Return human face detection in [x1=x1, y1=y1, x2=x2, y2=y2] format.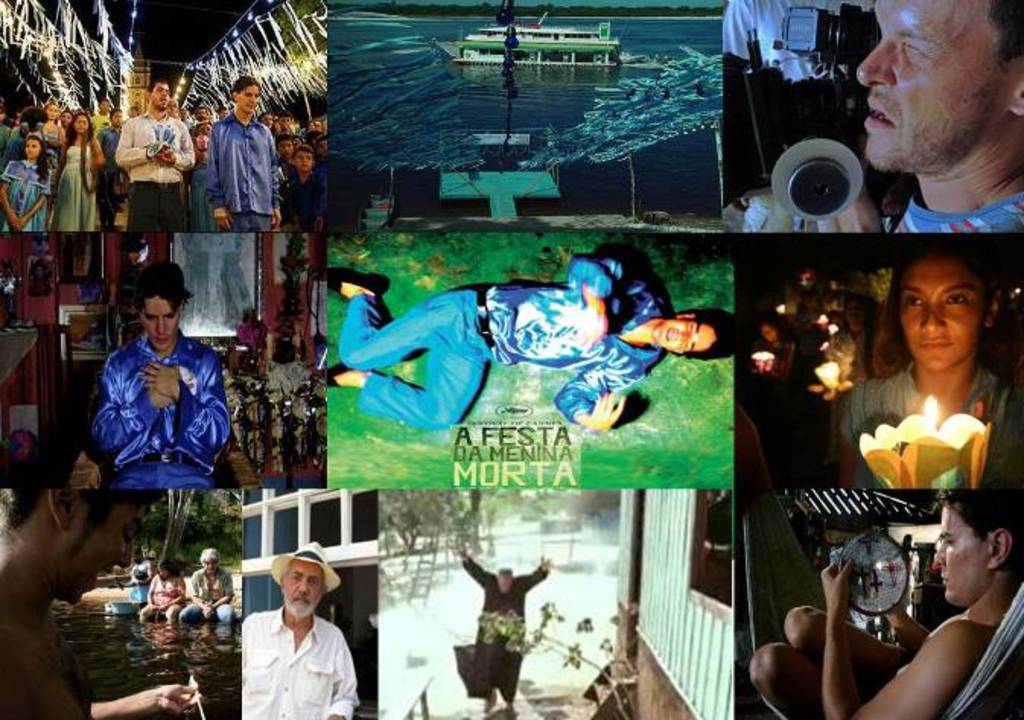
[x1=70, y1=502, x2=158, y2=604].
